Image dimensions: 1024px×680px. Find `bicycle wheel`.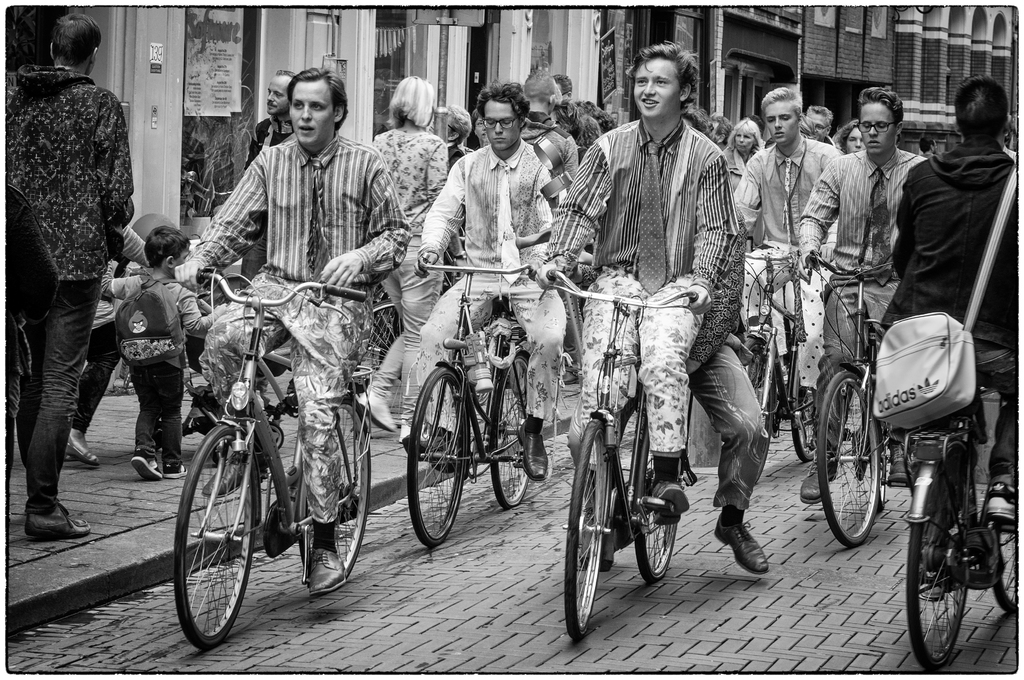
detection(813, 362, 885, 547).
